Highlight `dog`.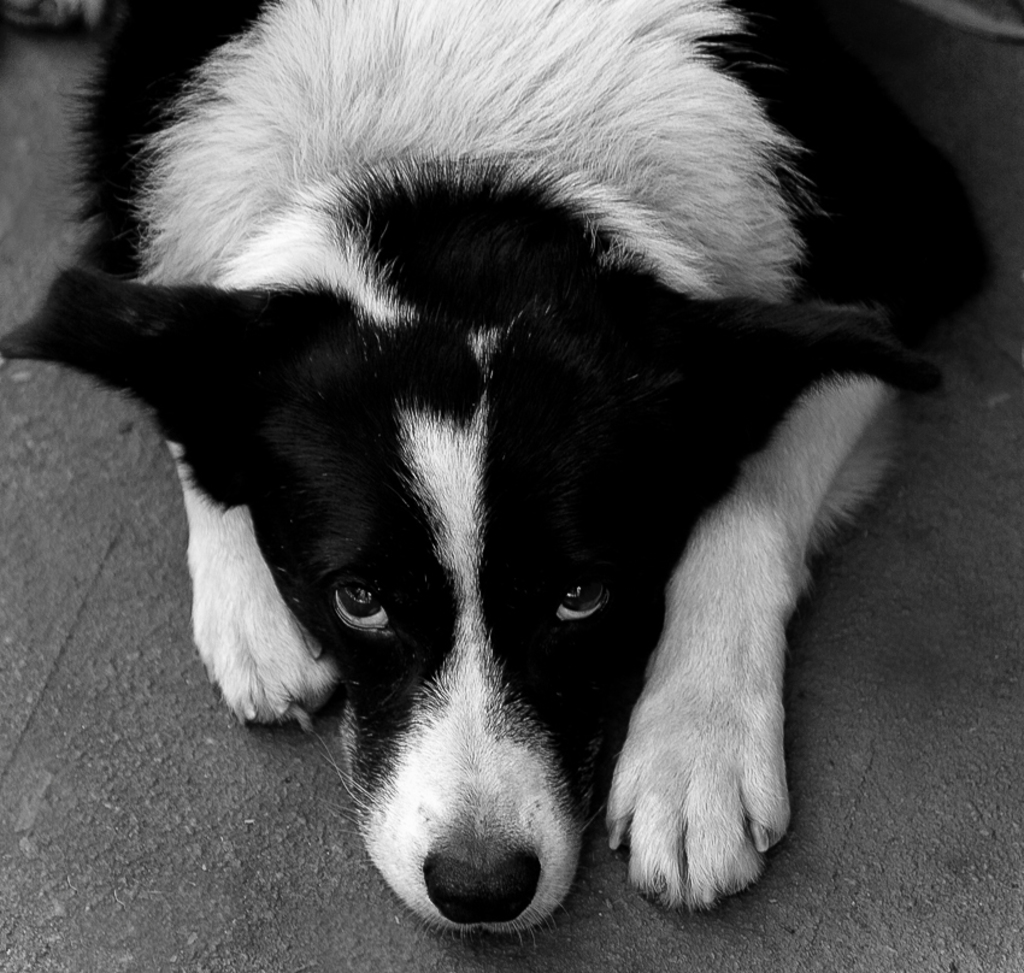
Highlighted region: (0,0,1000,953).
